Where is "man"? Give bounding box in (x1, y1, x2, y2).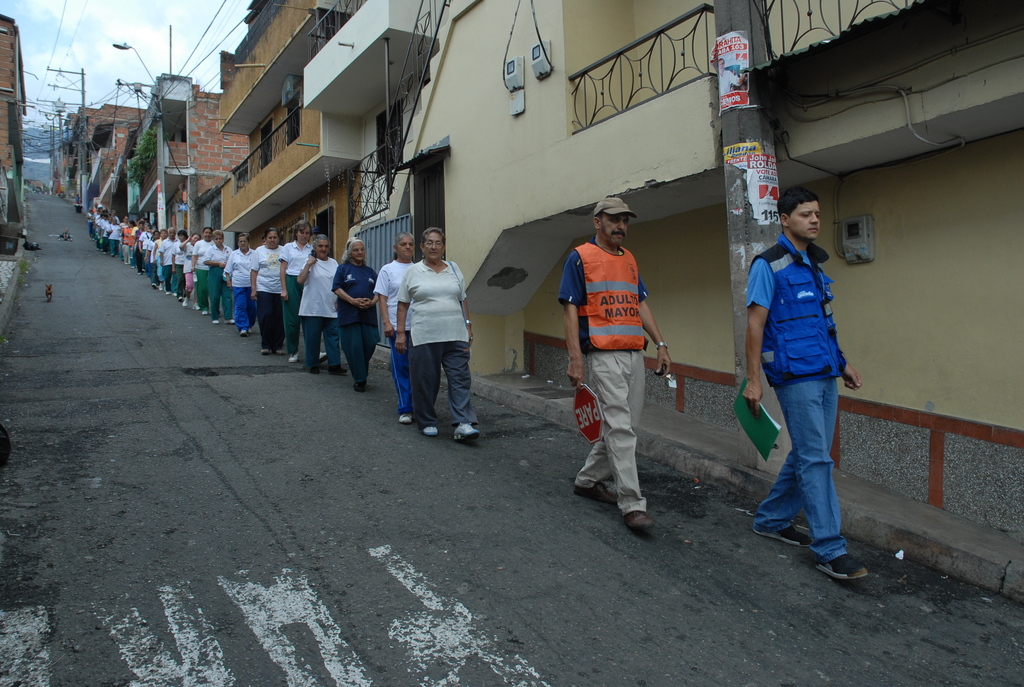
(557, 196, 673, 526).
